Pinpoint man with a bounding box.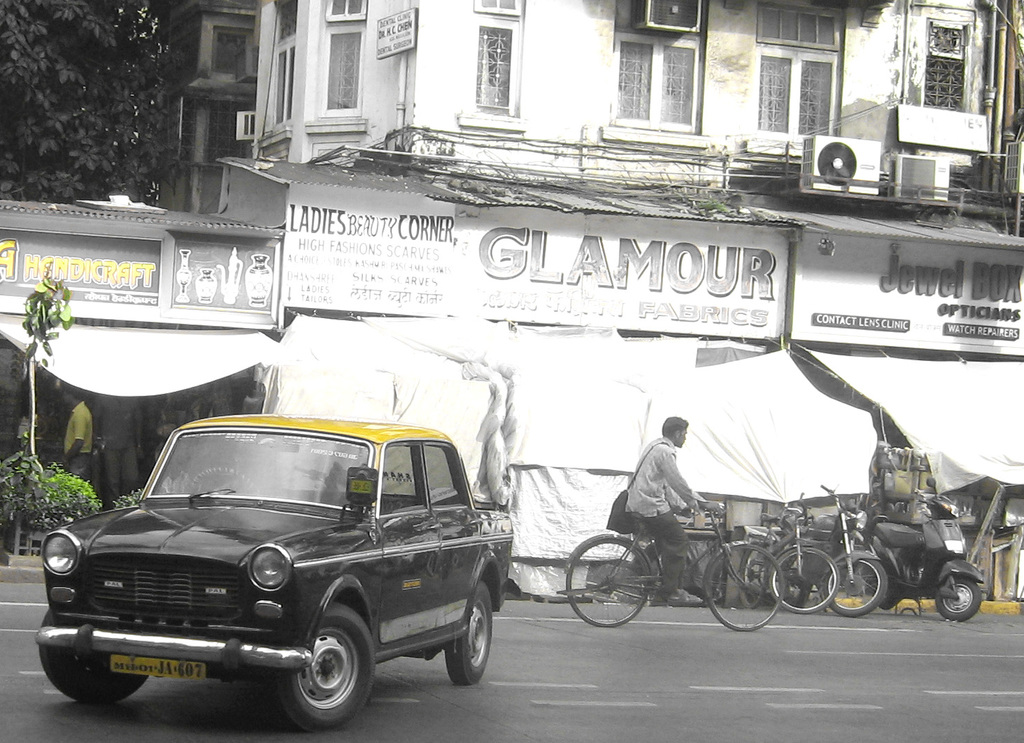
pyautogui.locateOnScreen(59, 385, 90, 485).
